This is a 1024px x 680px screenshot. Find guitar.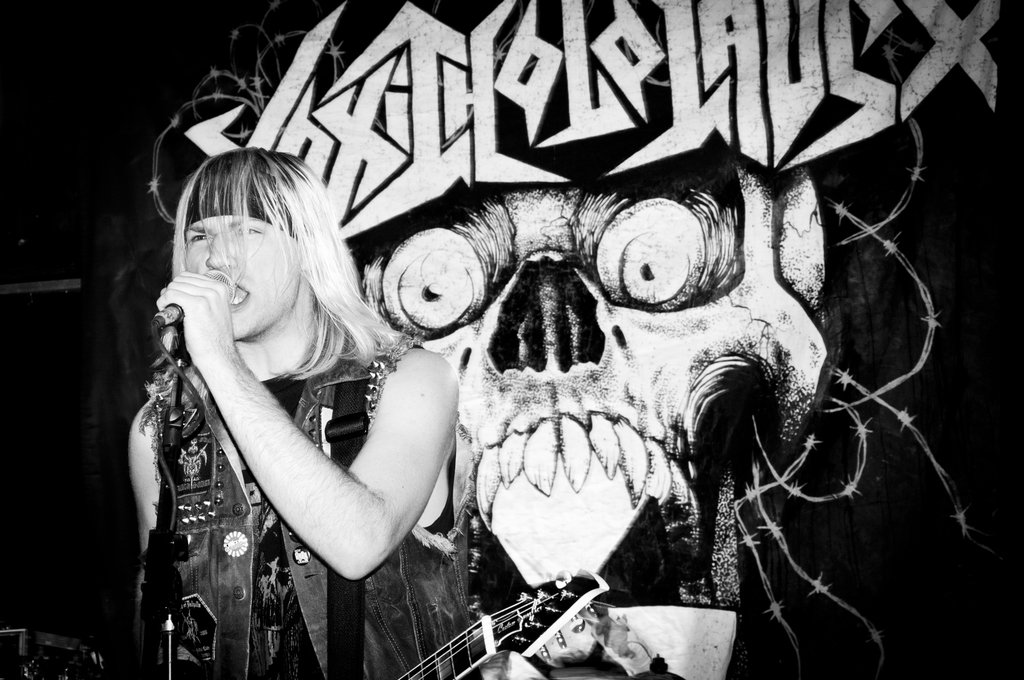
Bounding box: select_region(392, 563, 611, 679).
